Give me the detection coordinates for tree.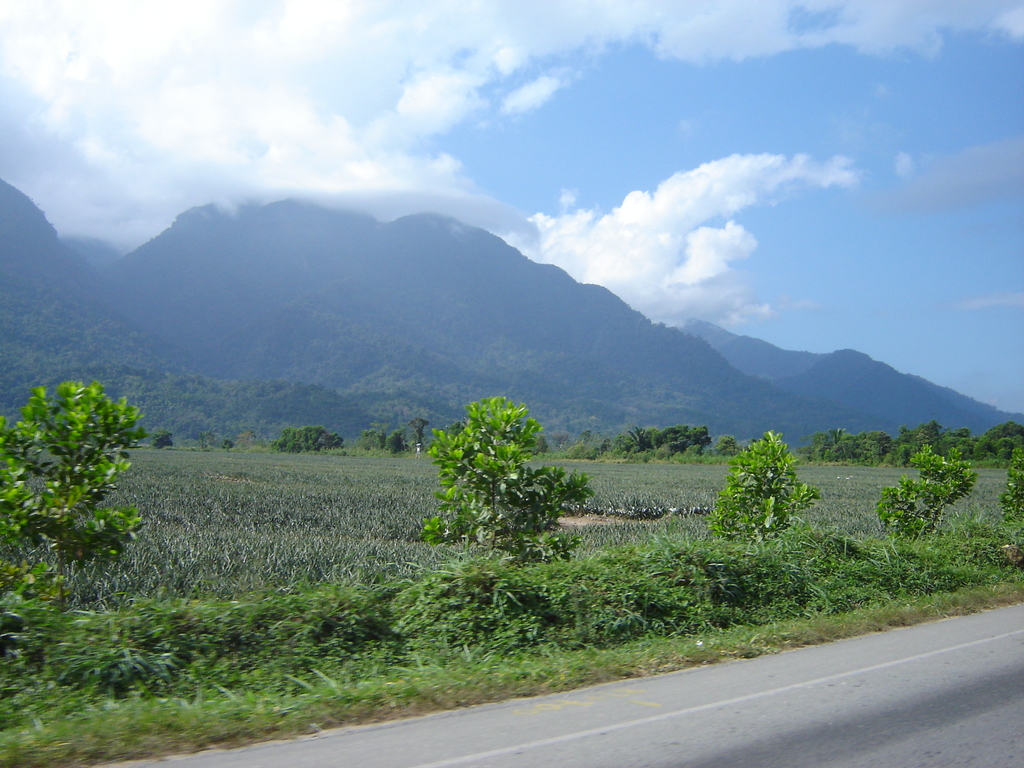
{"x1": 8, "y1": 342, "x2": 142, "y2": 614}.
